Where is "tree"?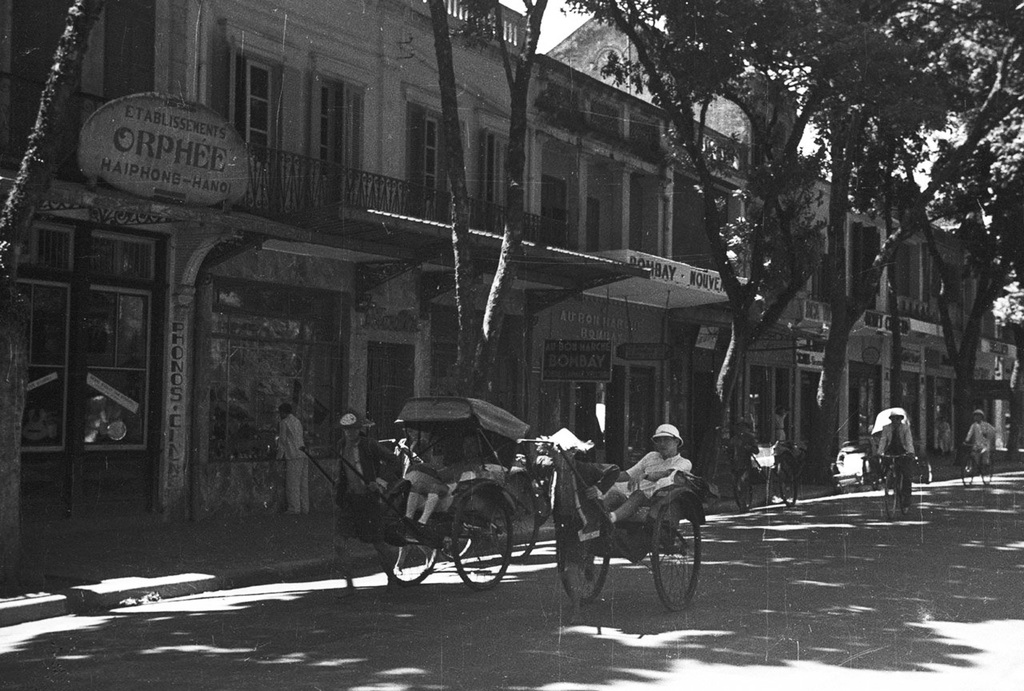
detection(423, 0, 548, 399).
